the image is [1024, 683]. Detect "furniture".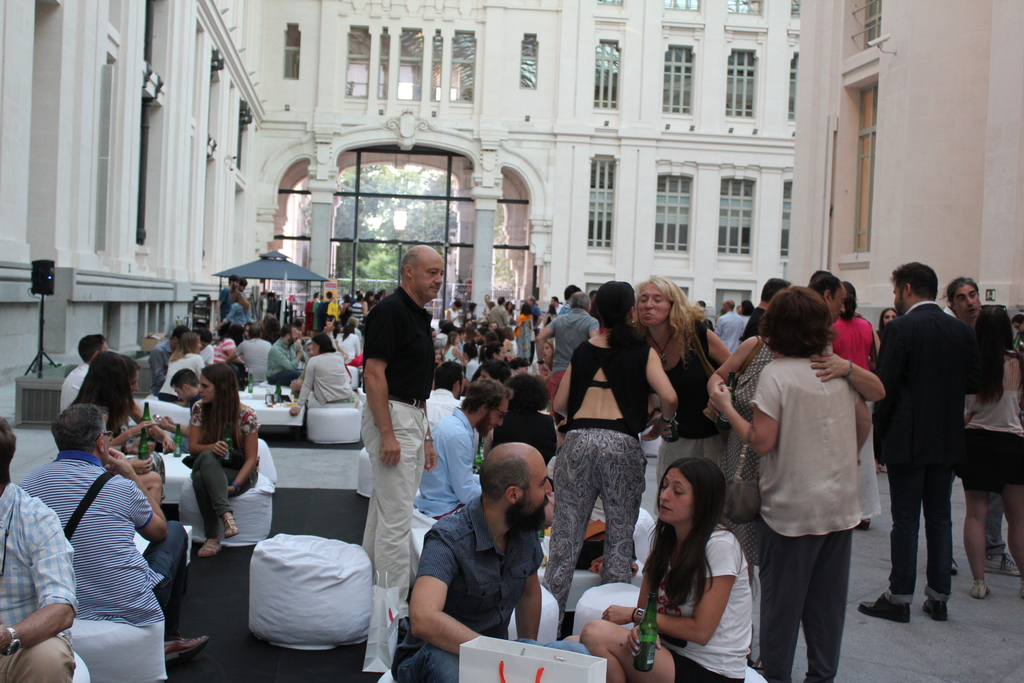
Detection: x1=73, y1=651, x2=88, y2=682.
